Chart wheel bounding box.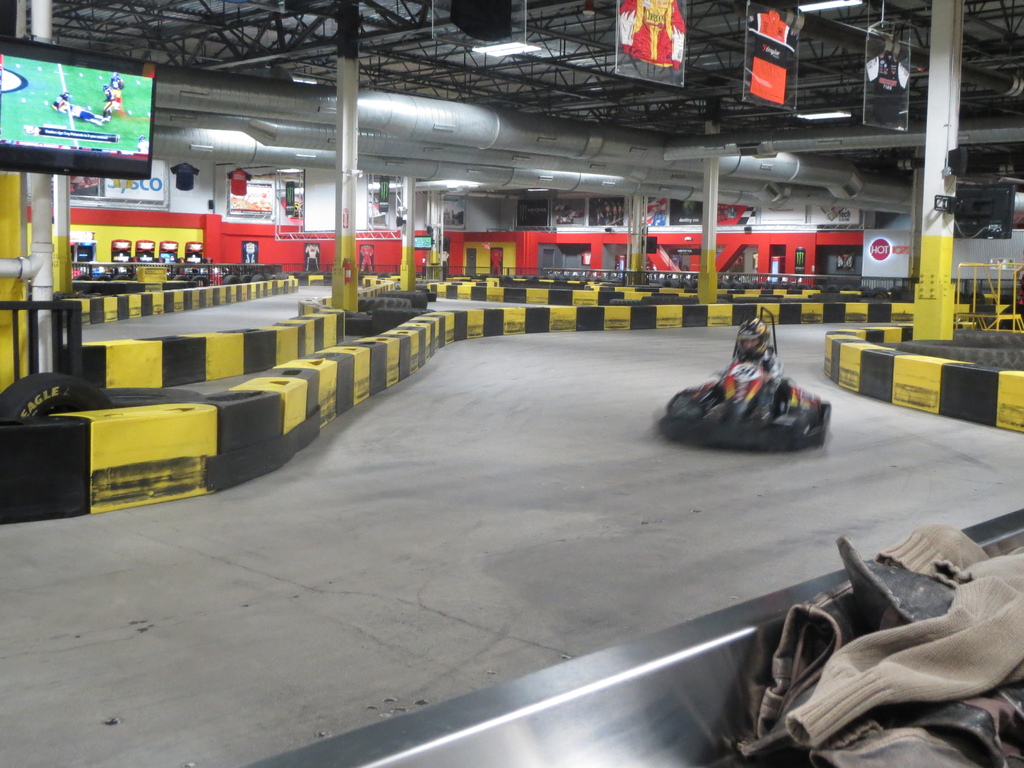
Charted: 381/305/428/335.
